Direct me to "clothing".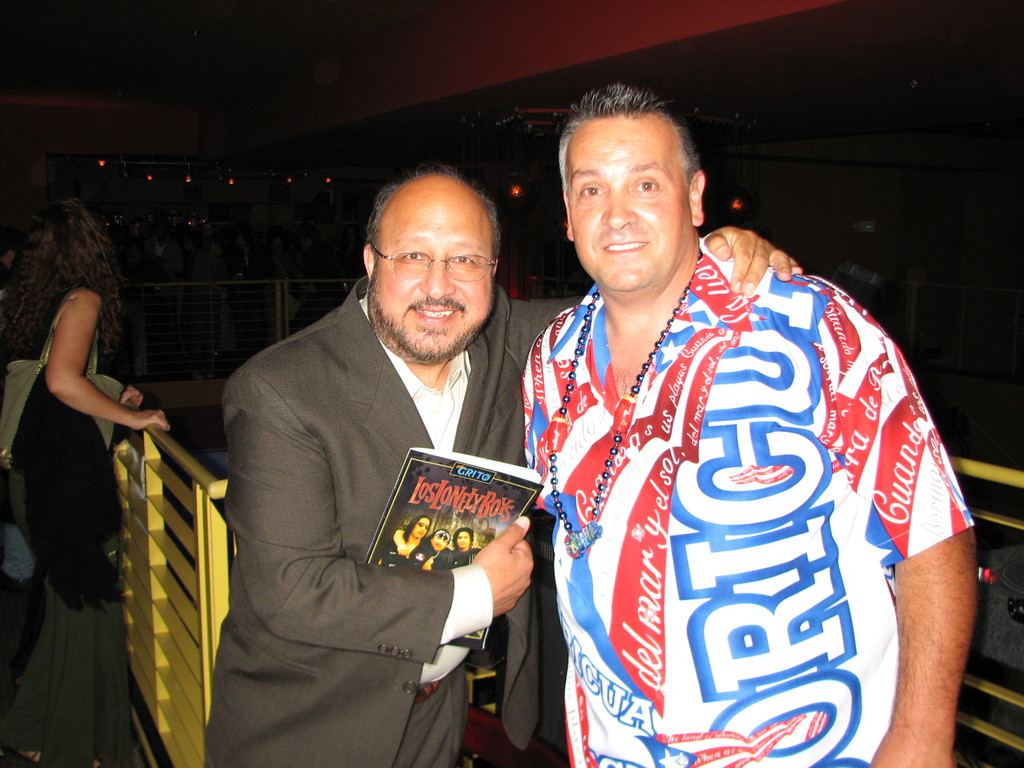
Direction: {"left": 511, "top": 225, "right": 955, "bottom": 753}.
